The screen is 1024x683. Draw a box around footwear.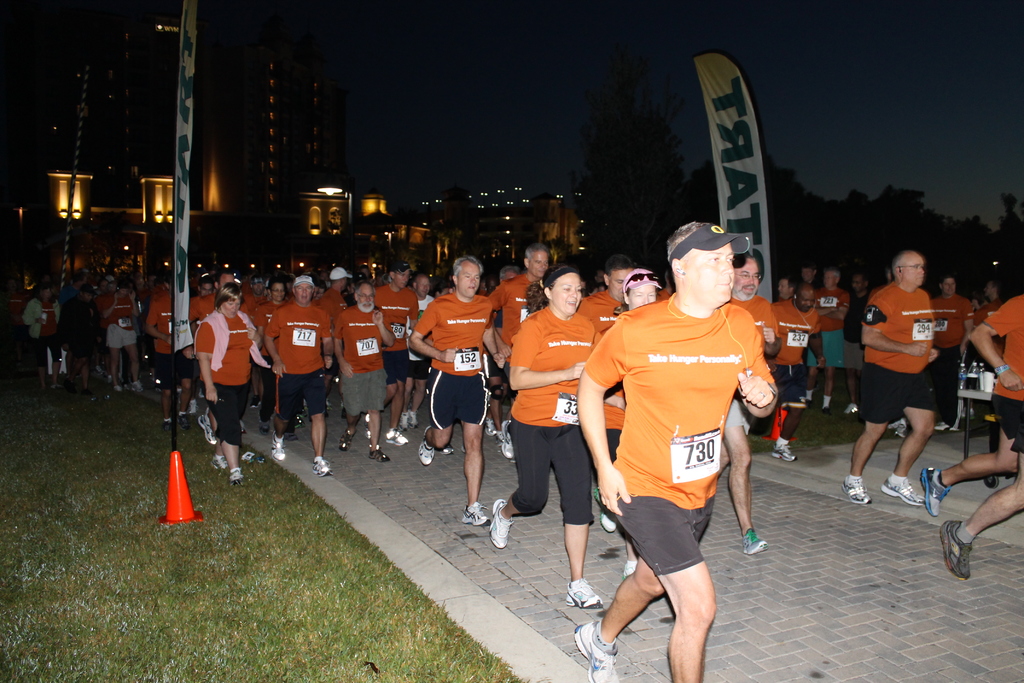
(left=290, top=413, right=305, bottom=427).
